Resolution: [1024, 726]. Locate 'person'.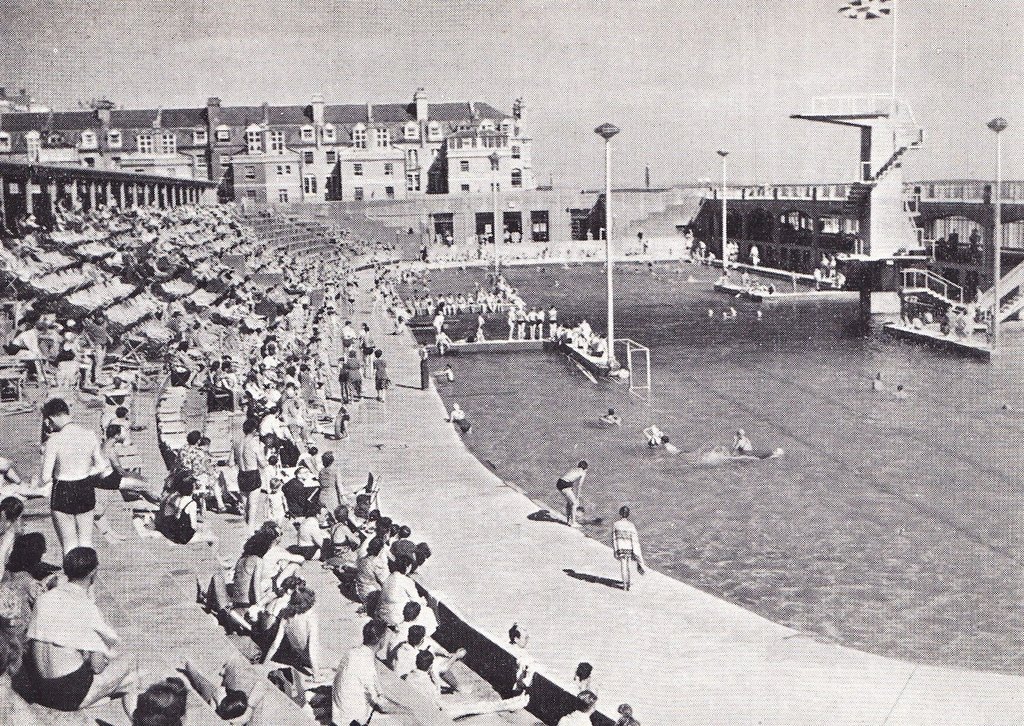
x1=599, y1=503, x2=649, y2=601.
